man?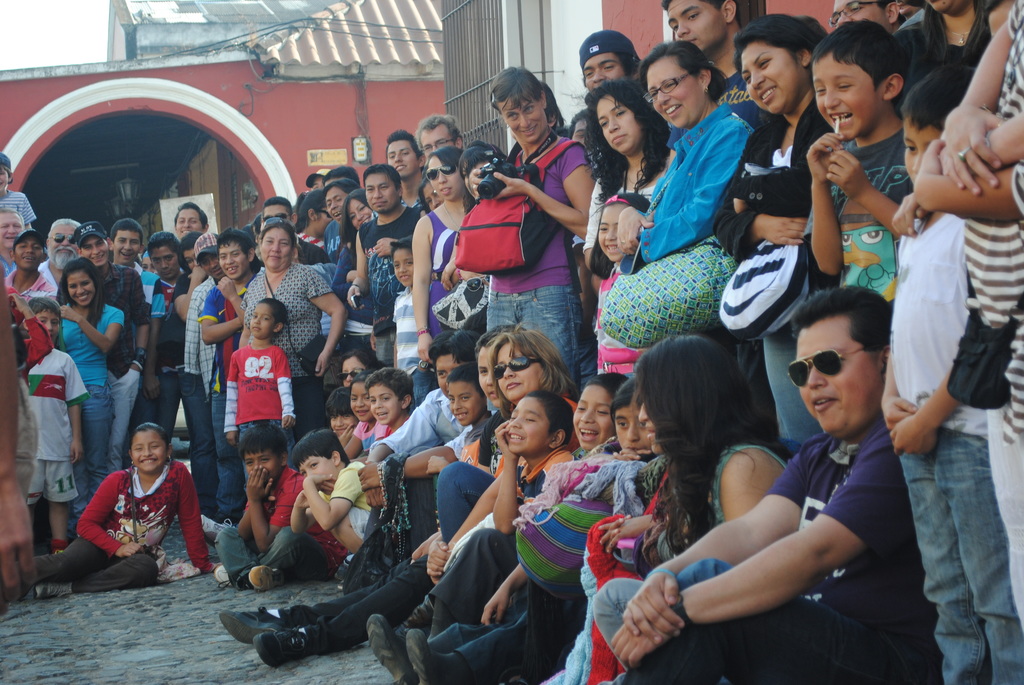
x1=661, y1=0, x2=788, y2=139
